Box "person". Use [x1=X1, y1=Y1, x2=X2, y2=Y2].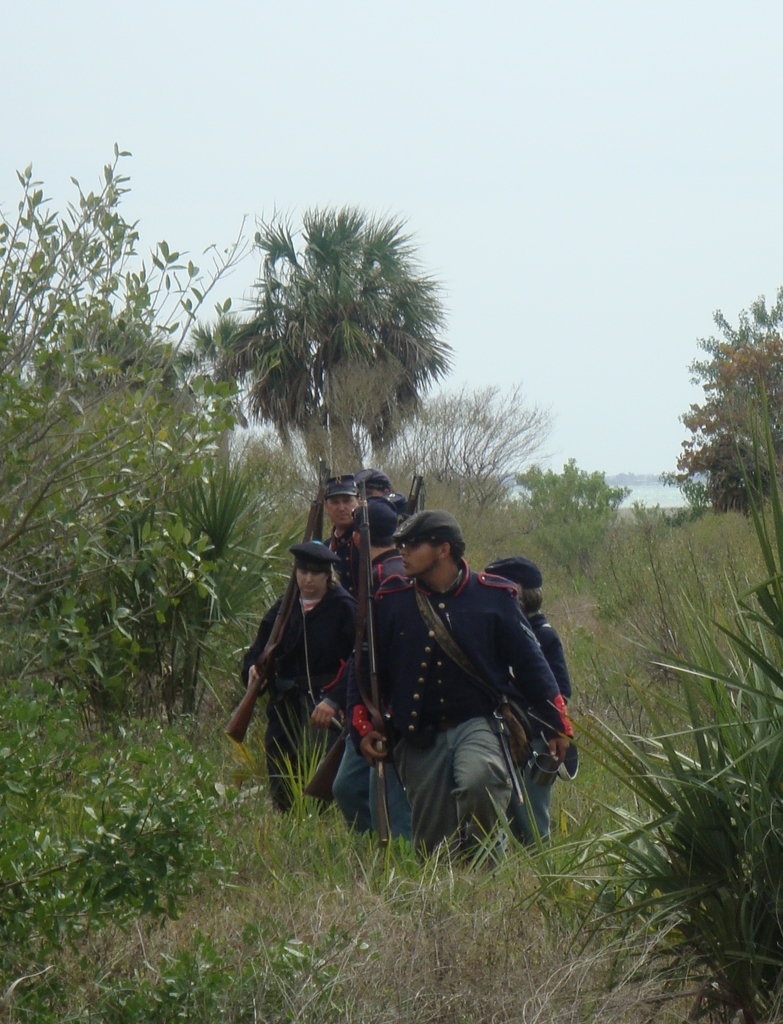
[x1=348, y1=475, x2=593, y2=867].
